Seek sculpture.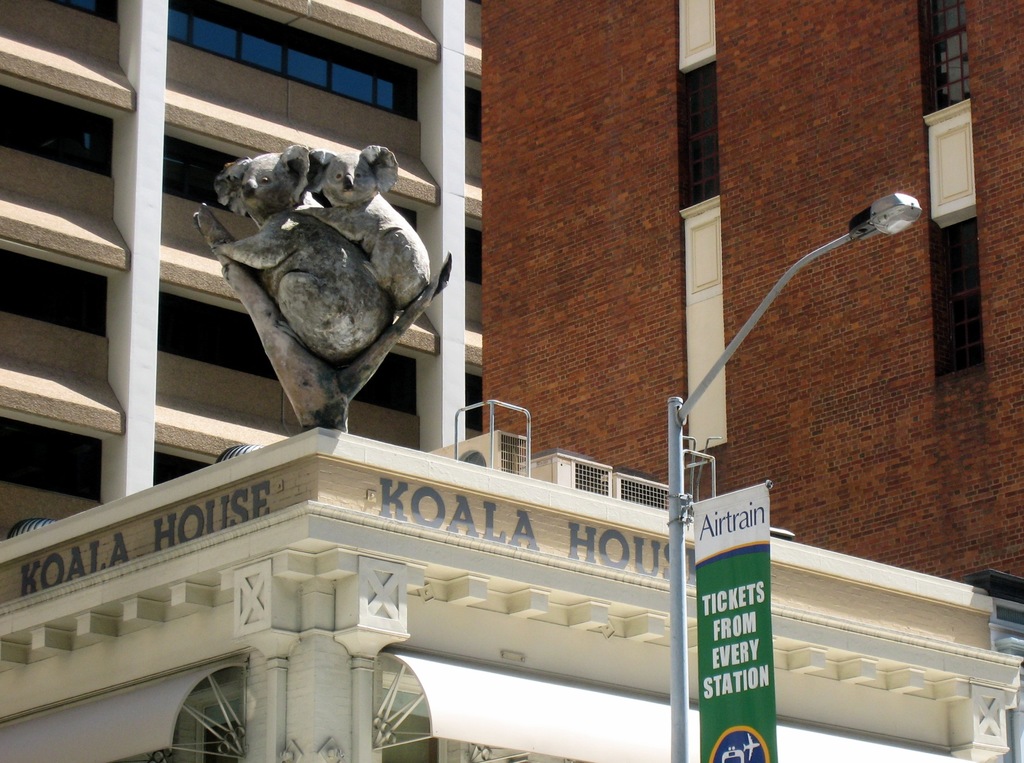
(left=210, top=133, right=426, bottom=442).
